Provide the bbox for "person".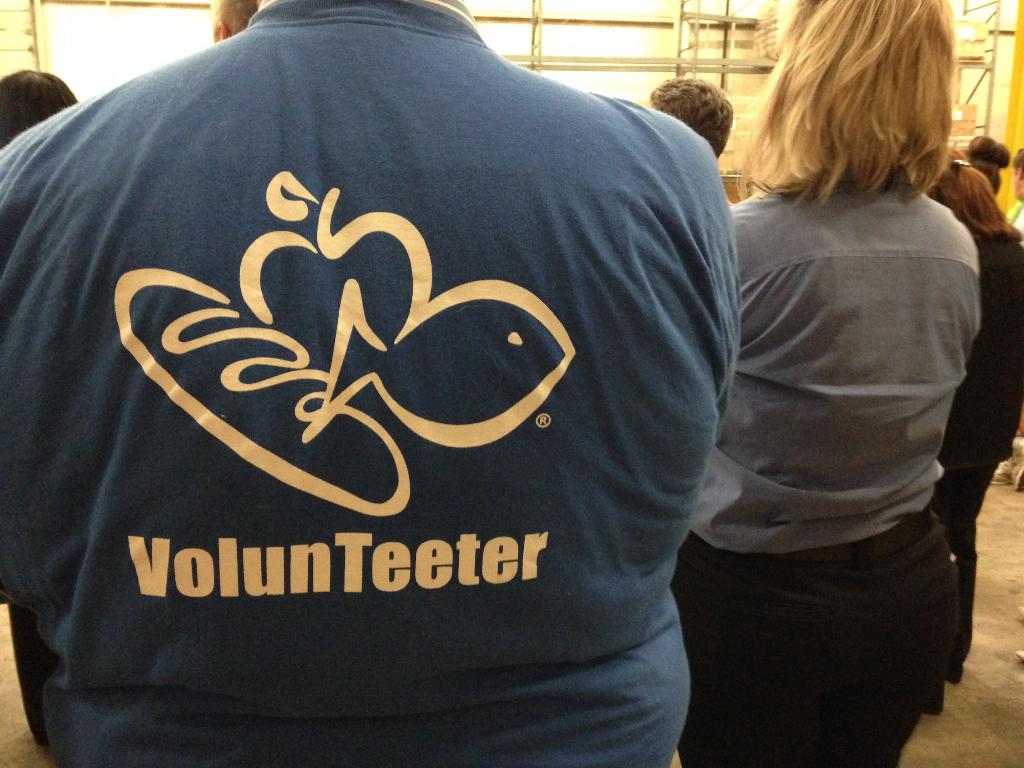
region(660, 13, 1006, 705).
